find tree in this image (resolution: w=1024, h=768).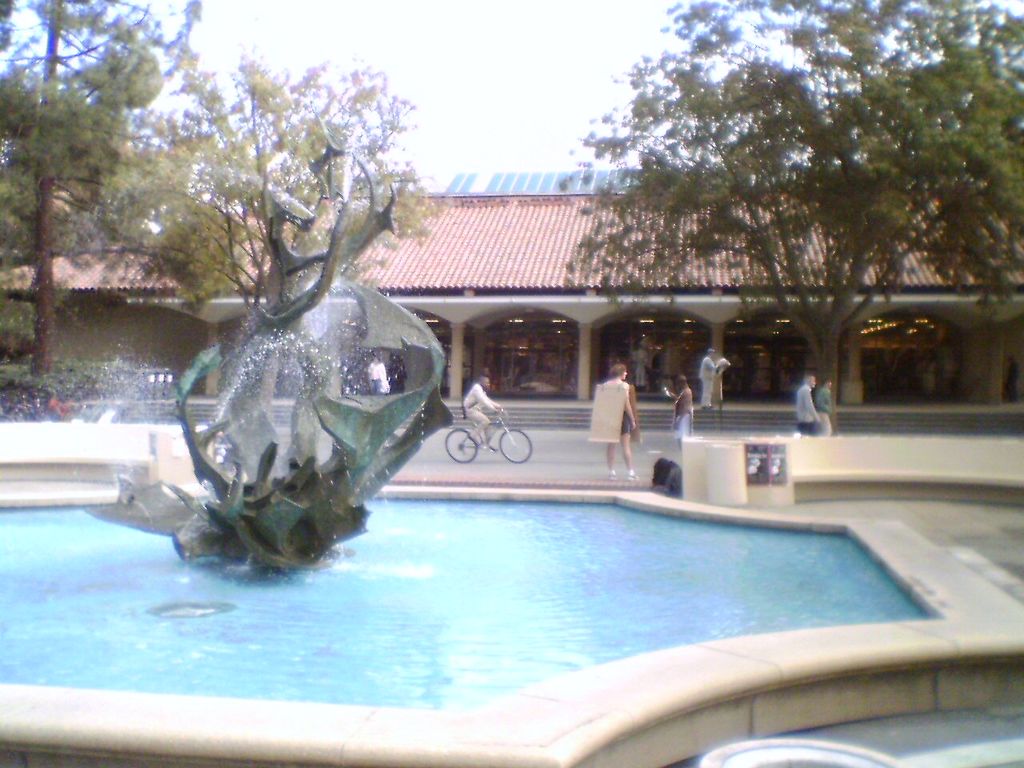
crop(83, 40, 449, 334).
